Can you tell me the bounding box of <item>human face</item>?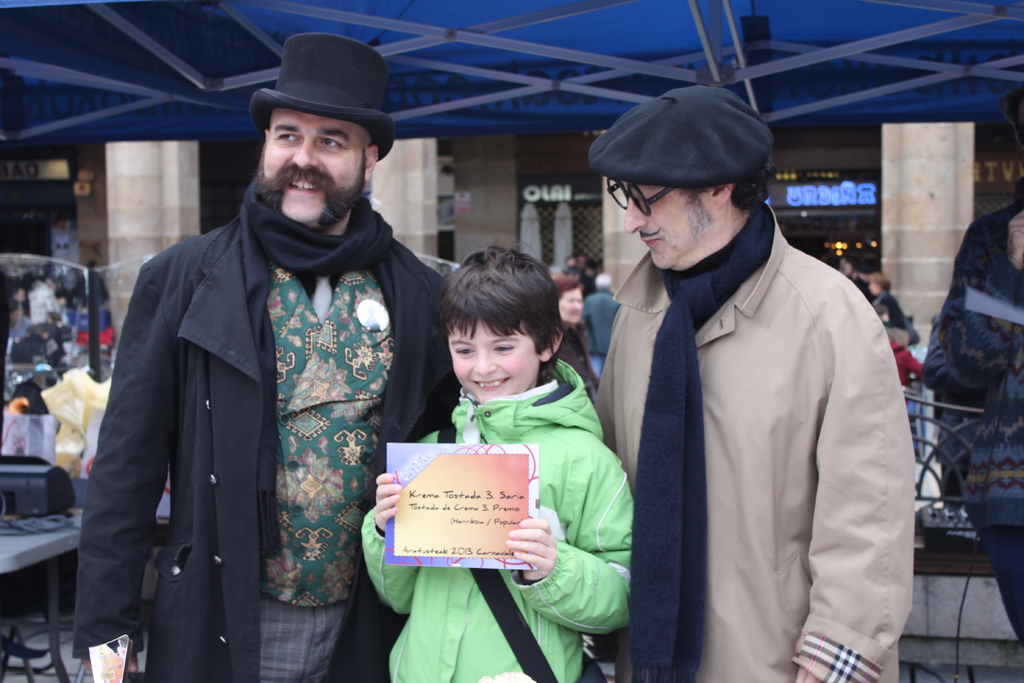
(449,317,536,404).
